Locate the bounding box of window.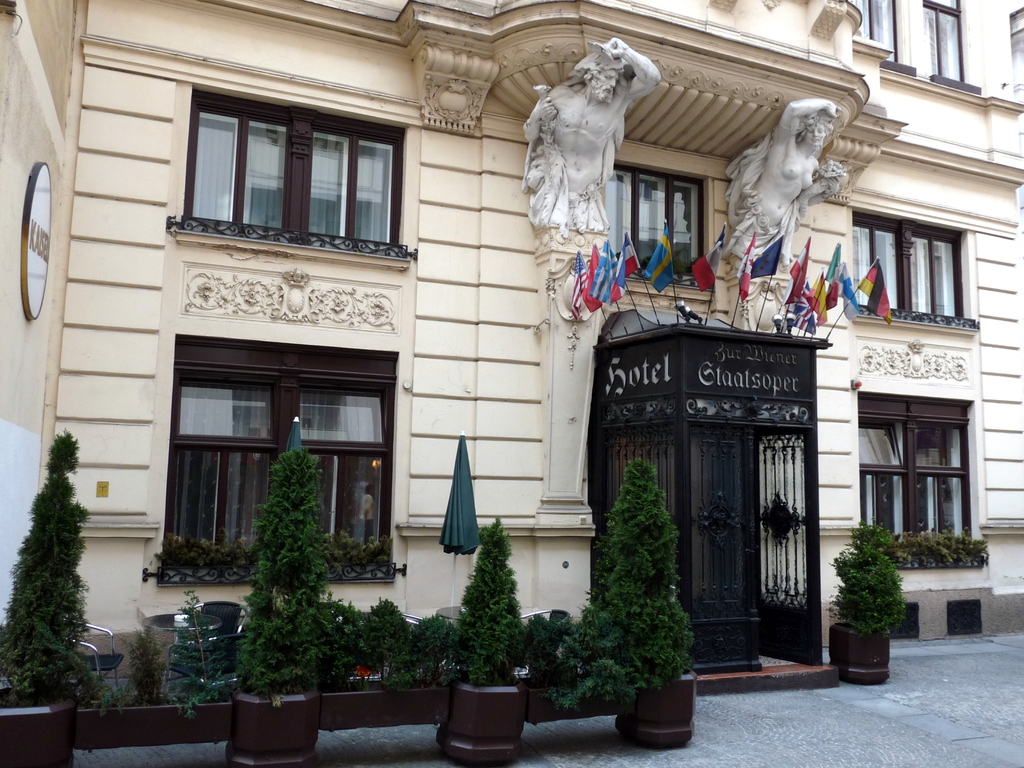
Bounding box: <bbox>849, 0, 902, 67</bbox>.
